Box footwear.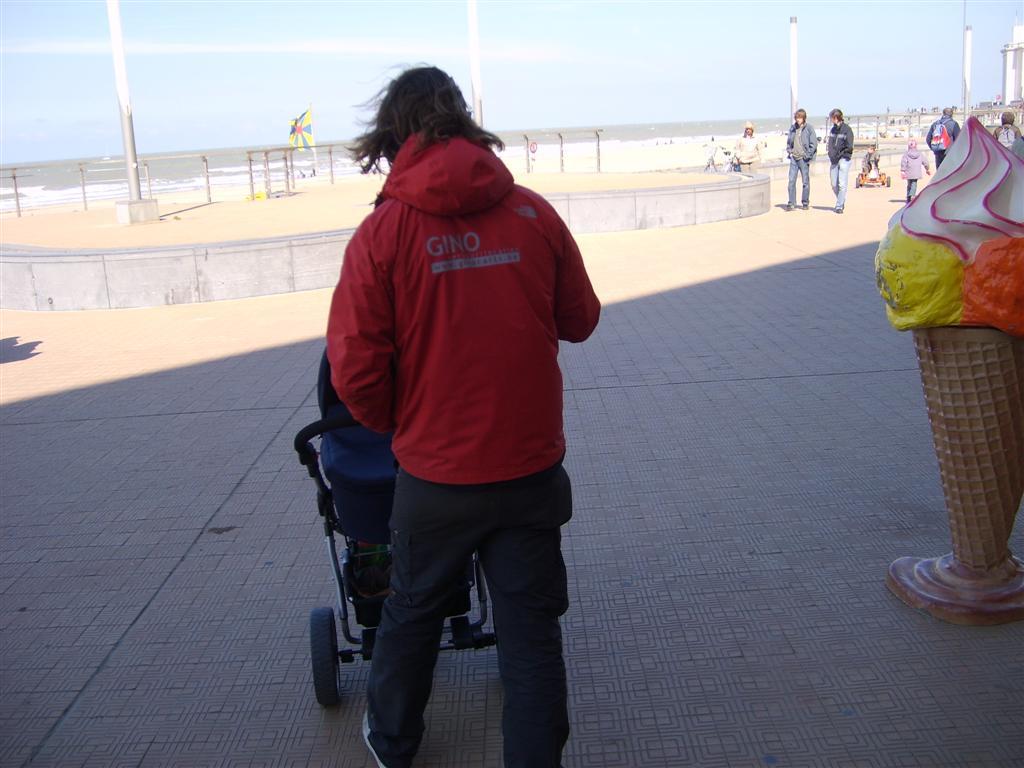
{"x1": 834, "y1": 209, "x2": 843, "y2": 214}.
